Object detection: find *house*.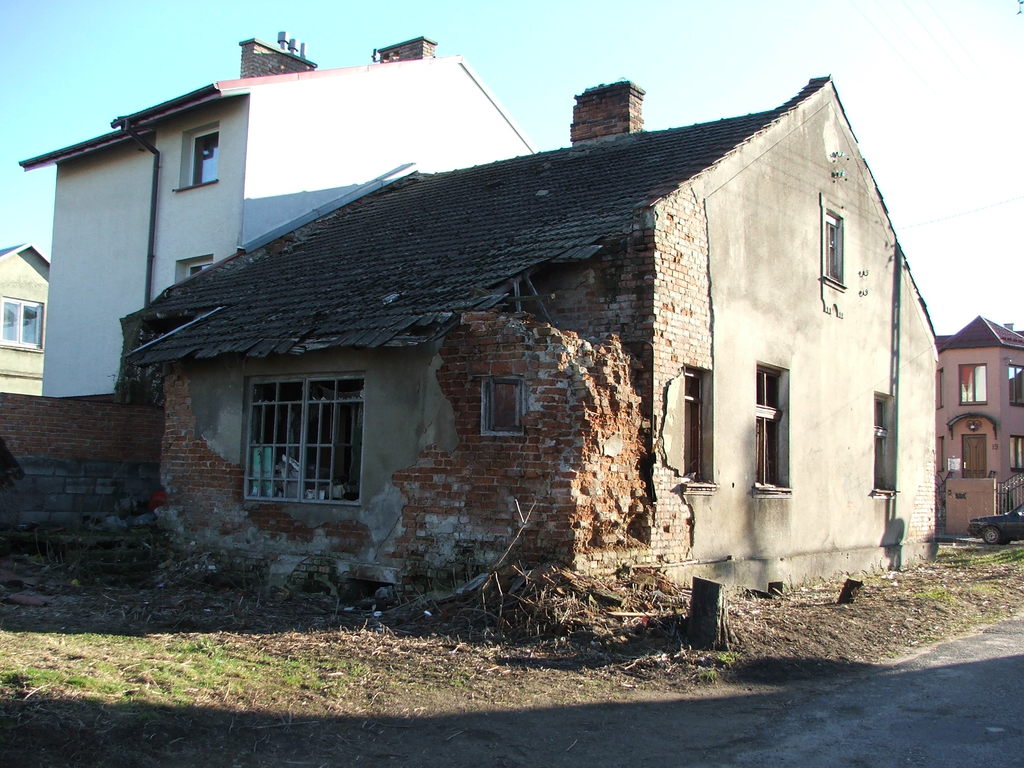
crop(933, 317, 1023, 540).
